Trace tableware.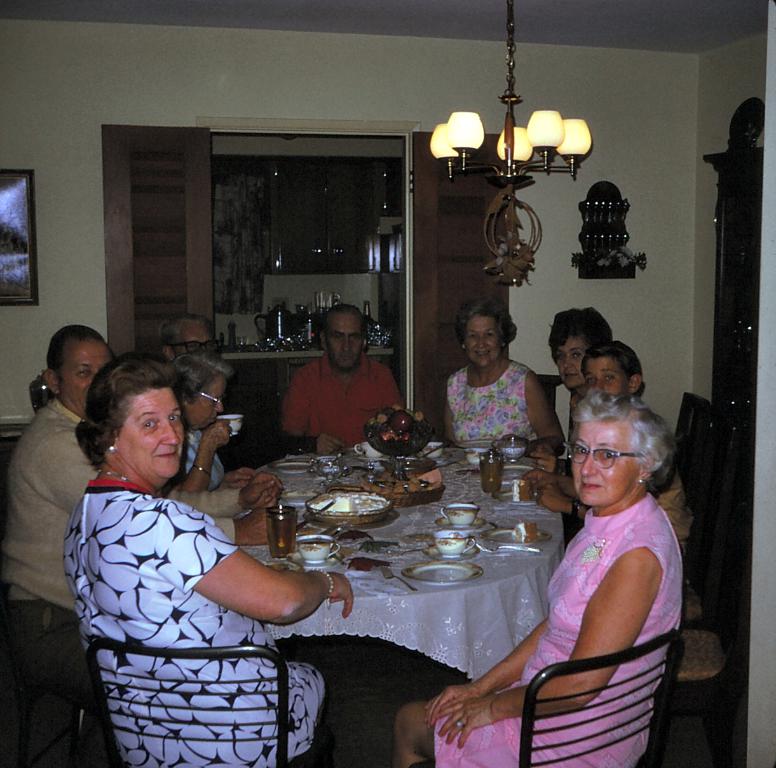
Traced to box=[433, 525, 479, 558].
